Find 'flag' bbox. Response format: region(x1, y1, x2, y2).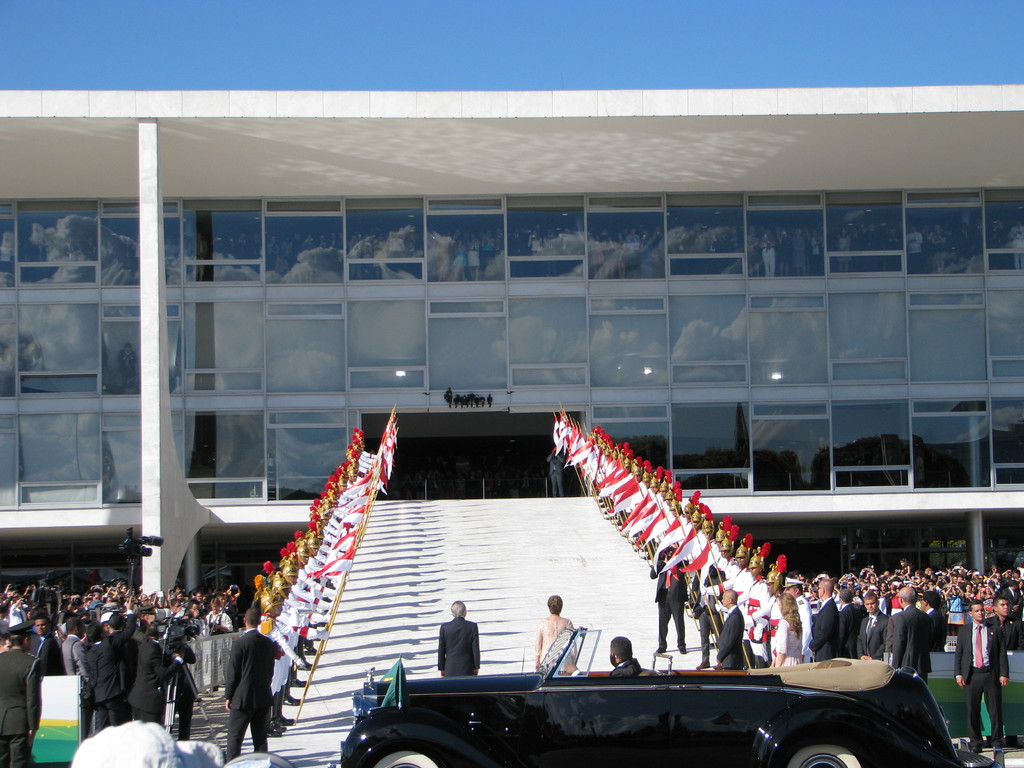
region(643, 522, 682, 577).
